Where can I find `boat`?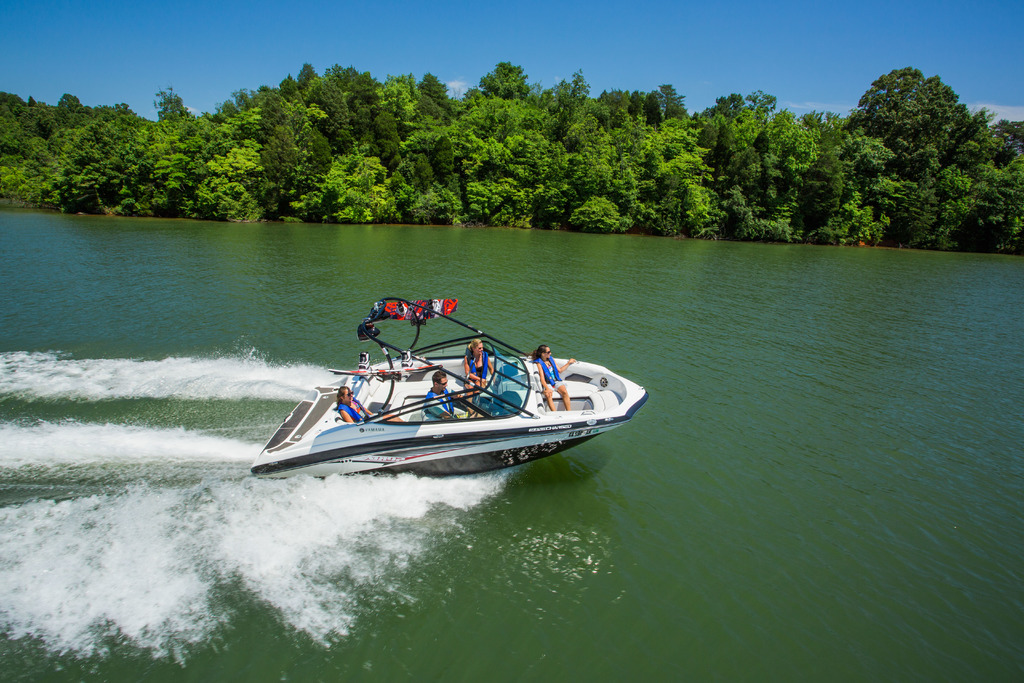
You can find it at rect(229, 297, 646, 495).
